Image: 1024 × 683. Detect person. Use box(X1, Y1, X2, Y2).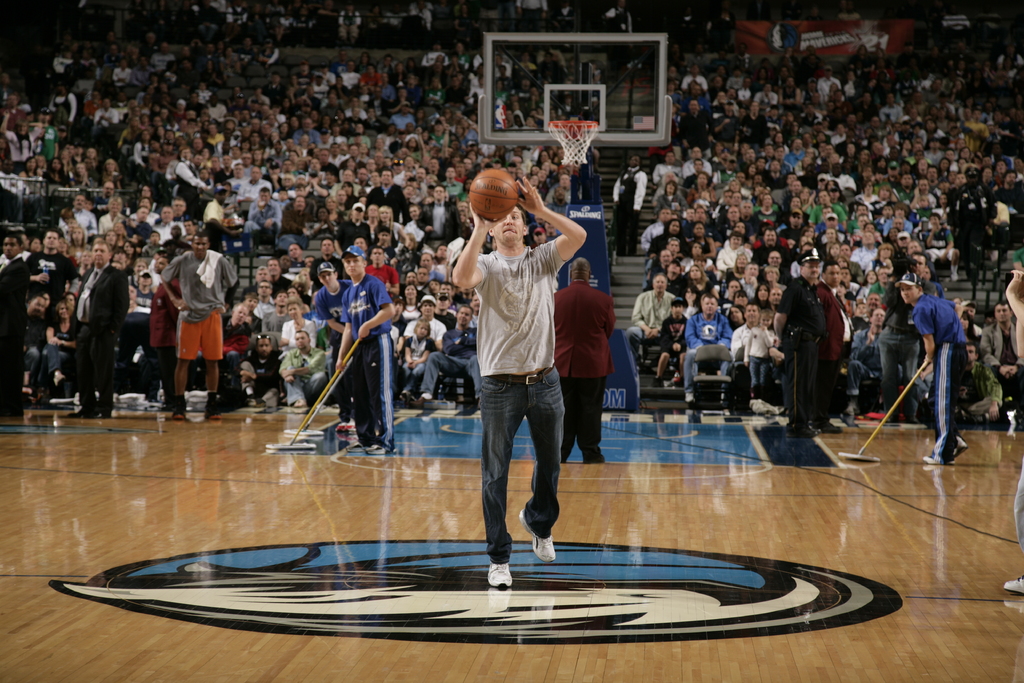
box(786, 133, 807, 167).
